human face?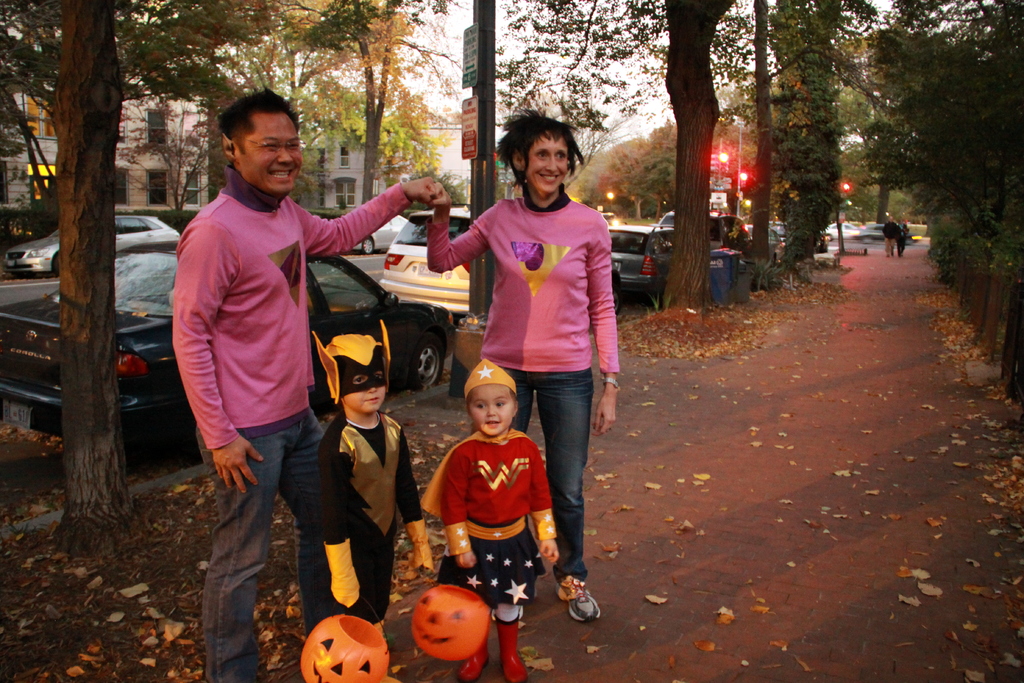
select_region(337, 370, 387, 417)
